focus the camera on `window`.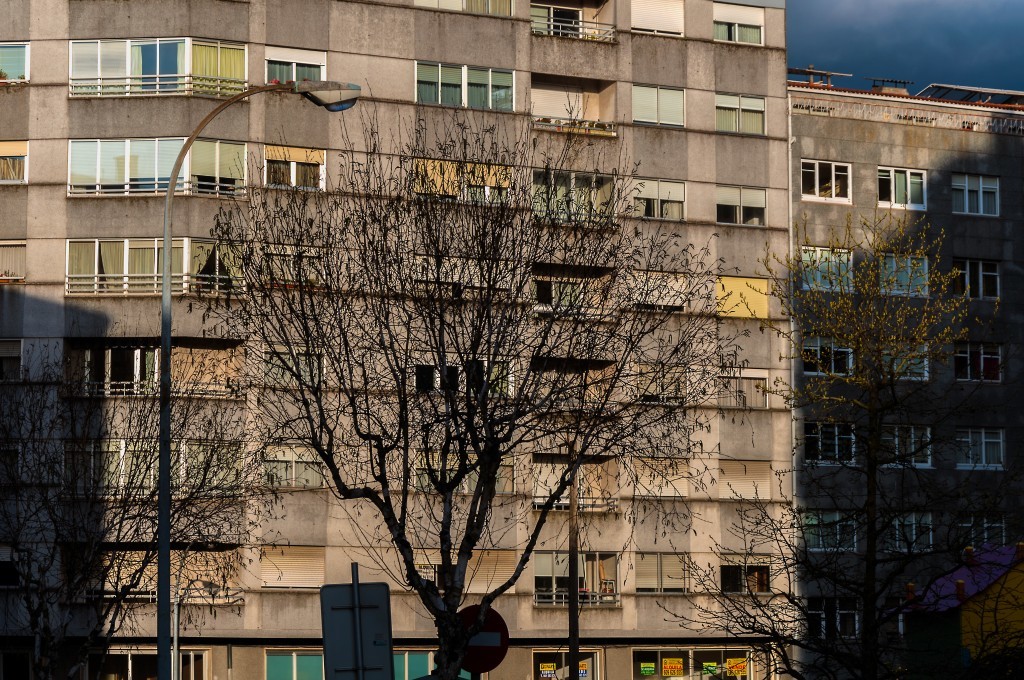
Focus region: box(881, 166, 931, 210).
